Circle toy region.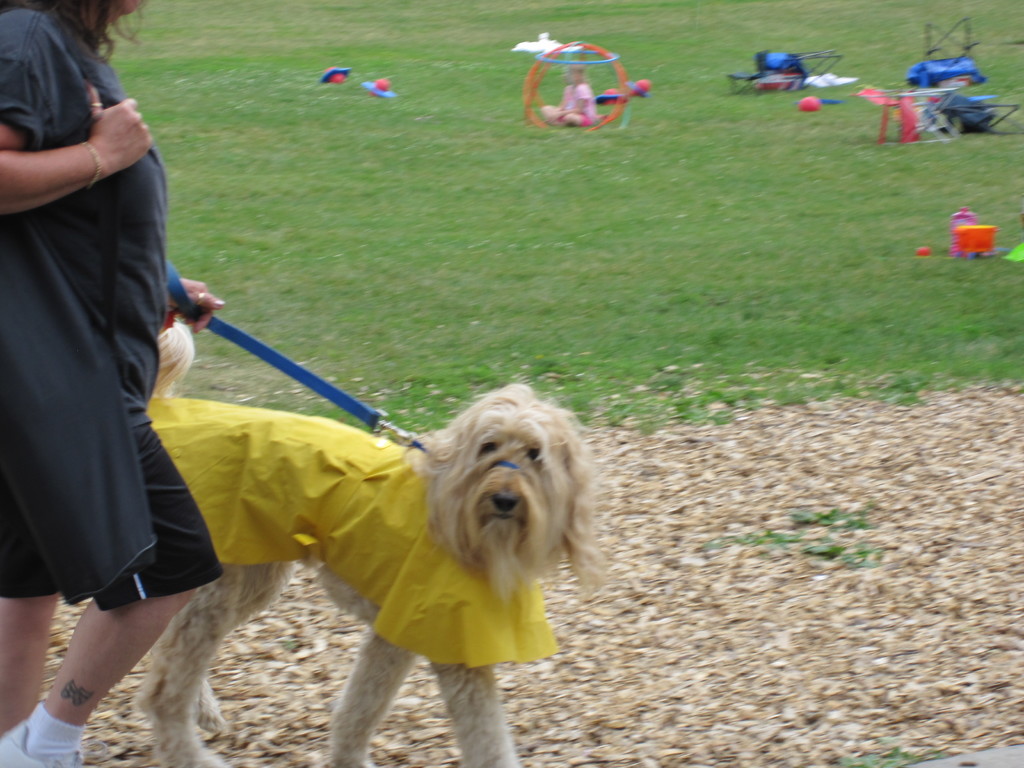
Region: region(524, 41, 625, 132).
